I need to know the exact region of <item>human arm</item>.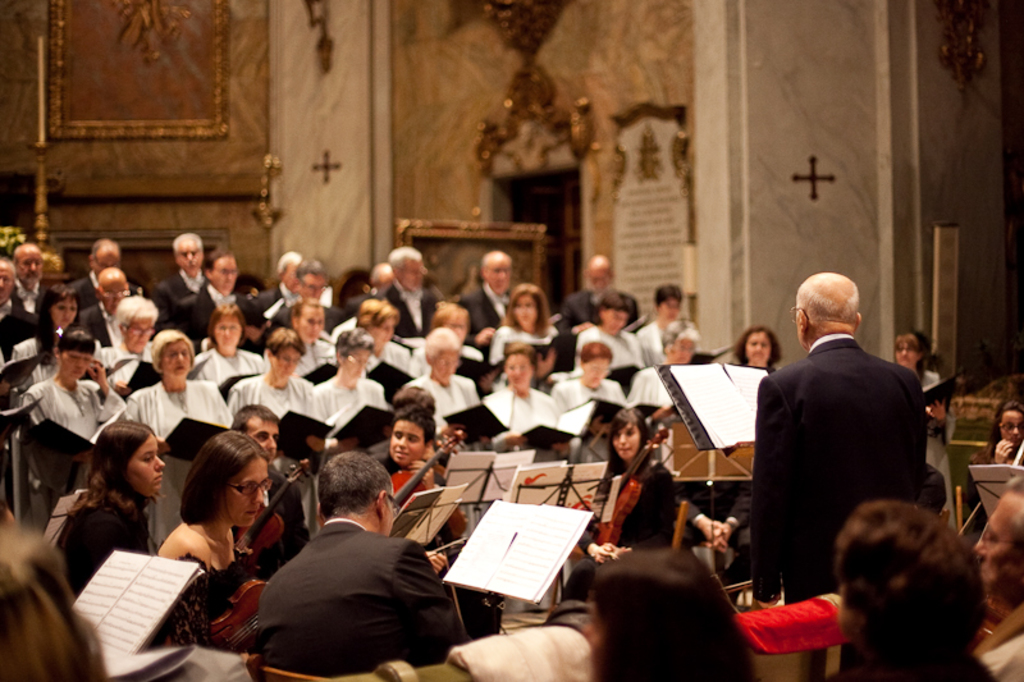
Region: [x1=462, y1=321, x2=500, y2=349].
